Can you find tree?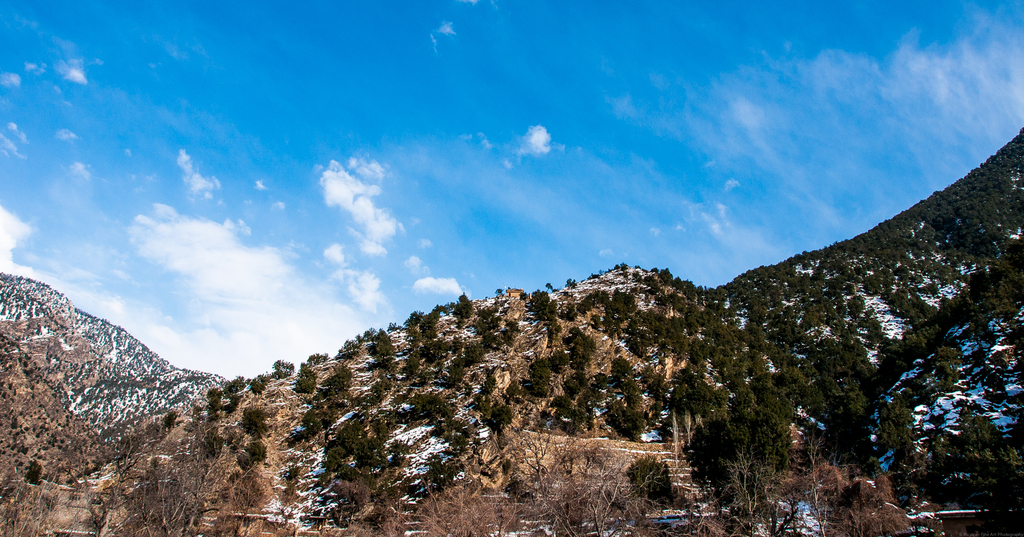
Yes, bounding box: 402,308,426,329.
